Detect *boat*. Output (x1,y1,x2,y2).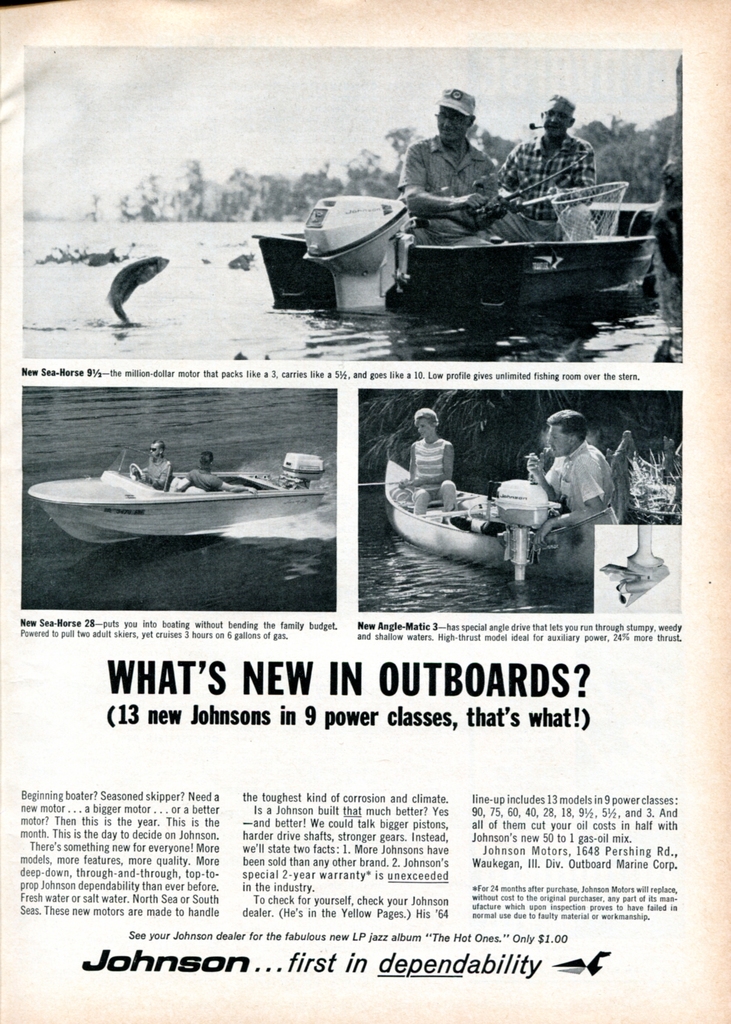
(377,456,562,563).
